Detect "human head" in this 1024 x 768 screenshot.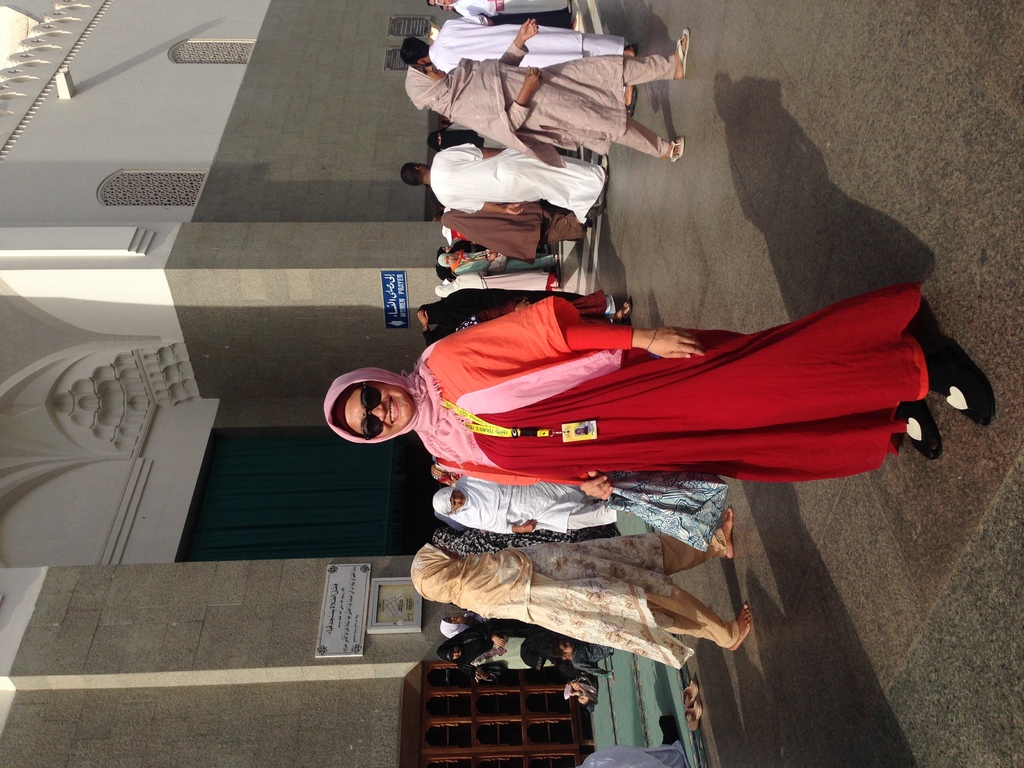
Detection: 442,616,469,637.
